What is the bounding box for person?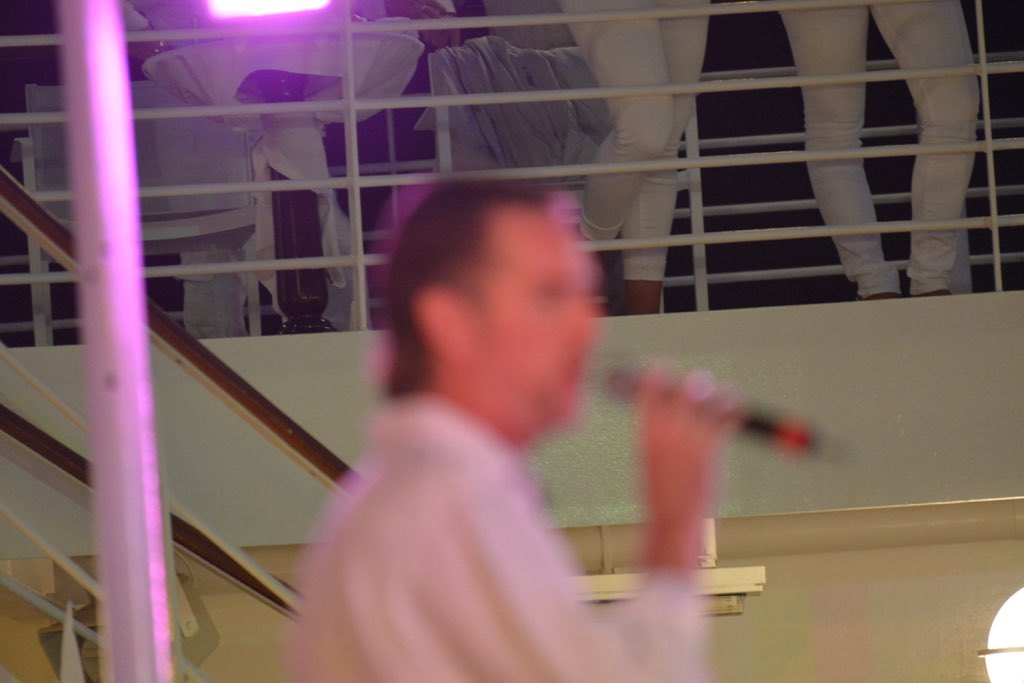
[287,147,651,682].
